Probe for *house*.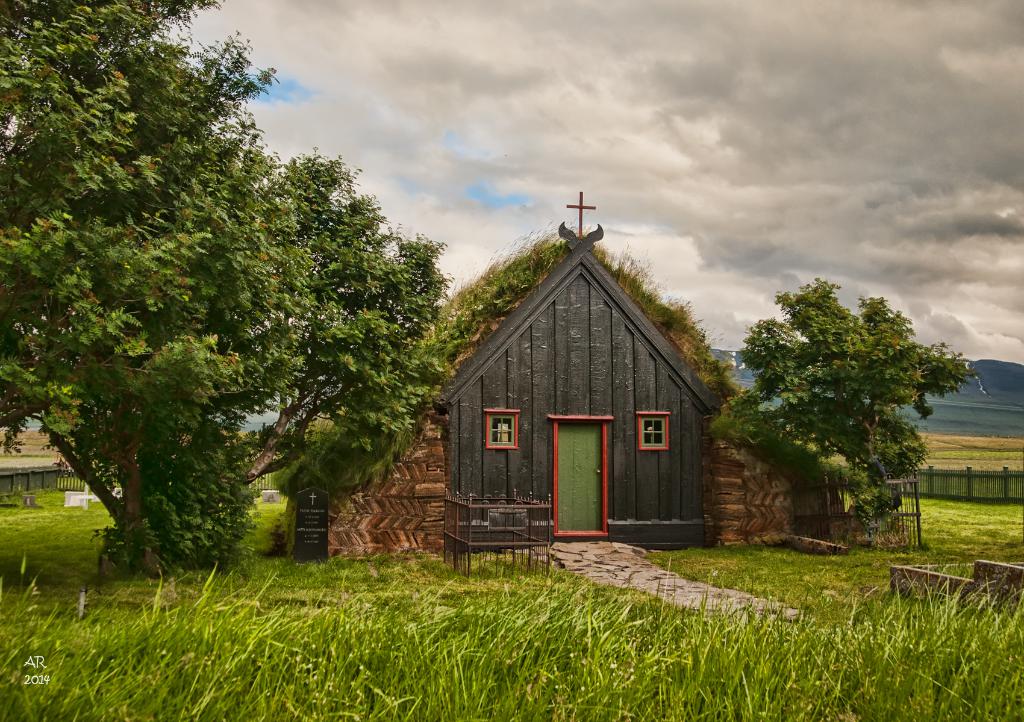
Probe result: box(289, 176, 815, 561).
